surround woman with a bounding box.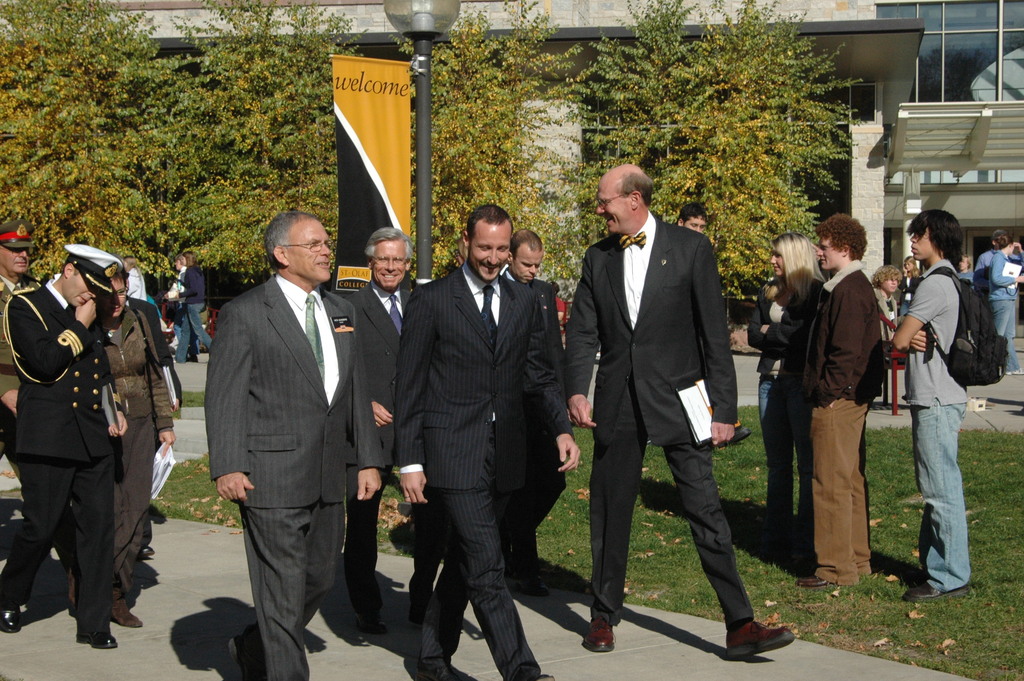
986/230/1021/375.
